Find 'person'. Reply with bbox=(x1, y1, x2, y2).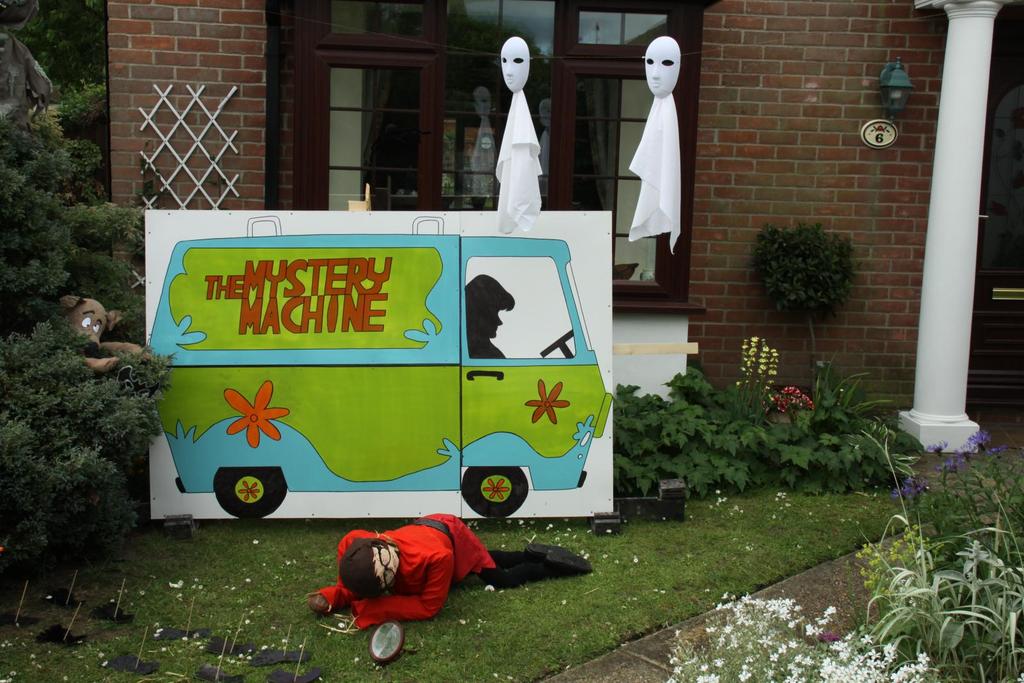
bbox=(307, 513, 594, 622).
